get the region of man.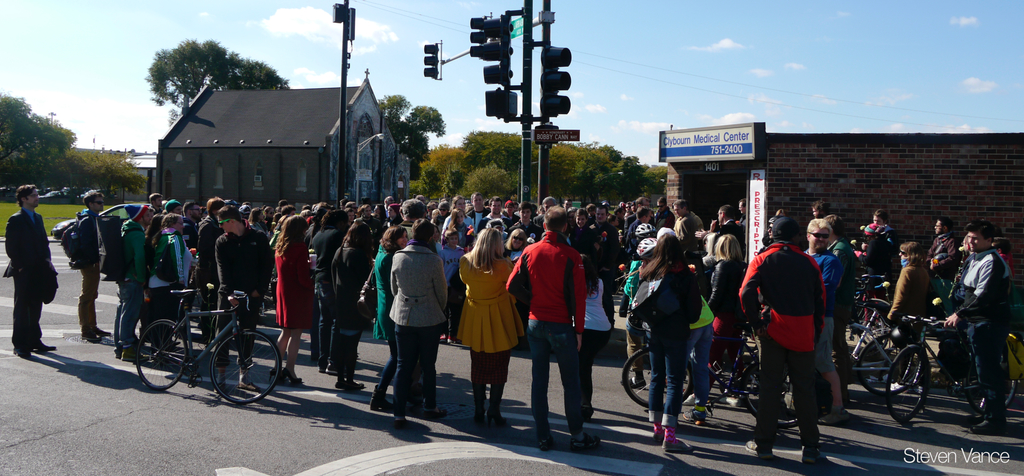
[737, 199, 745, 229].
